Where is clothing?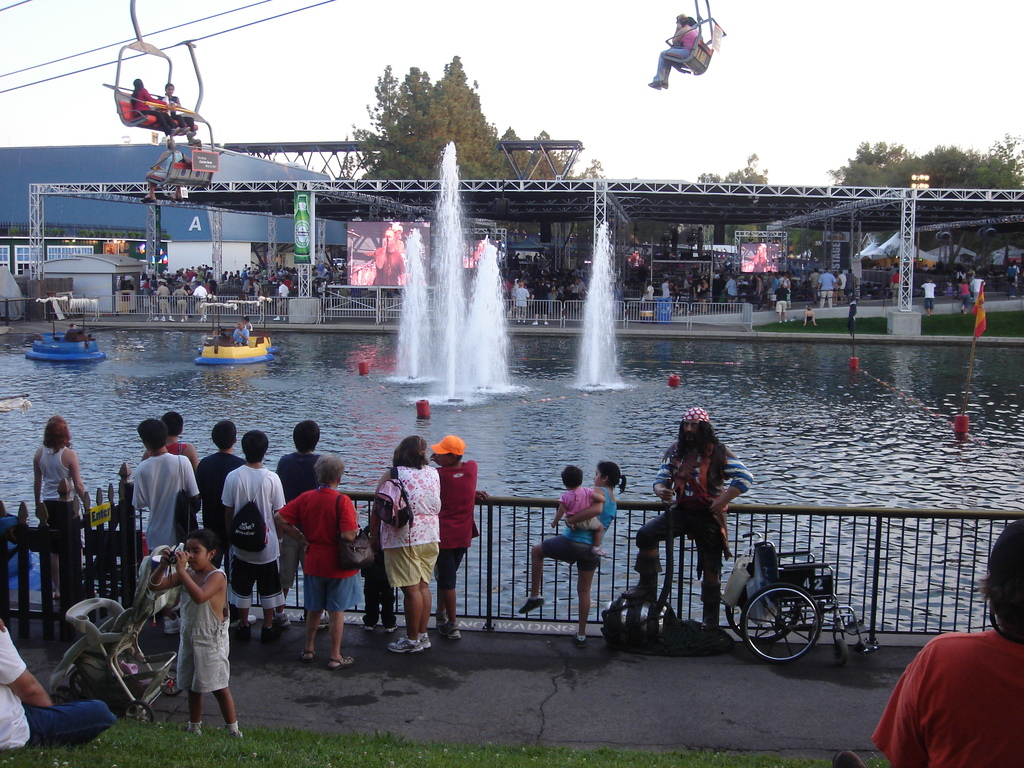
{"left": 816, "top": 273, "right": 834, "bottom": 301}.
